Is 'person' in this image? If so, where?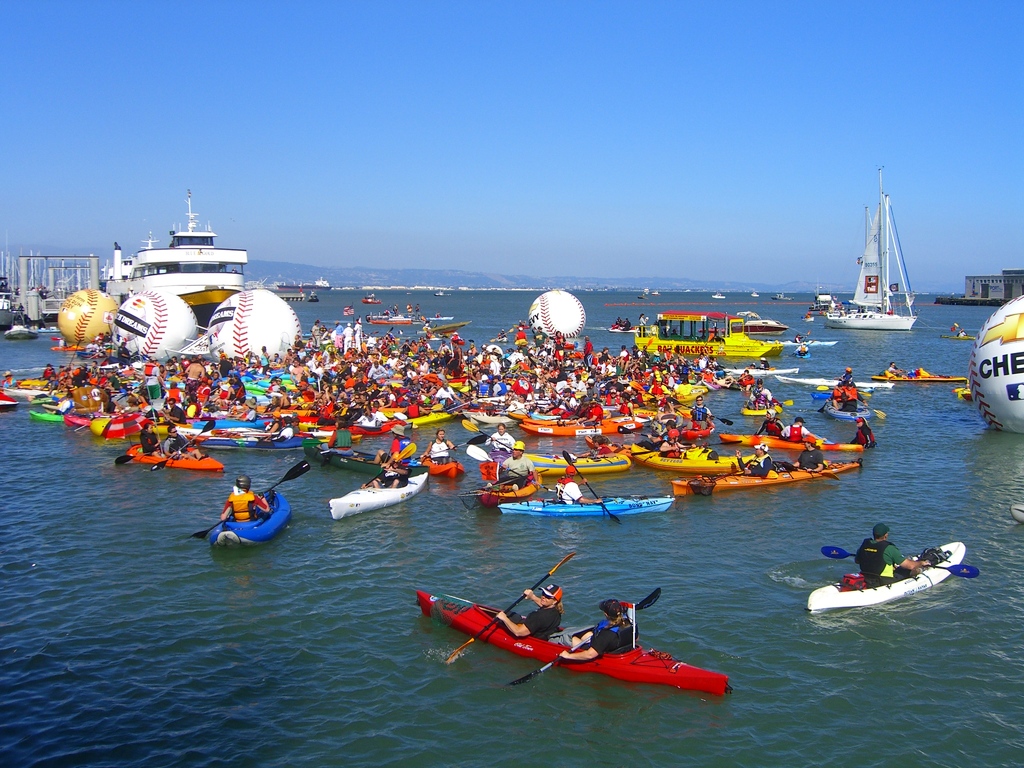
Yes, at Rect(141, 426, 159, 457).
